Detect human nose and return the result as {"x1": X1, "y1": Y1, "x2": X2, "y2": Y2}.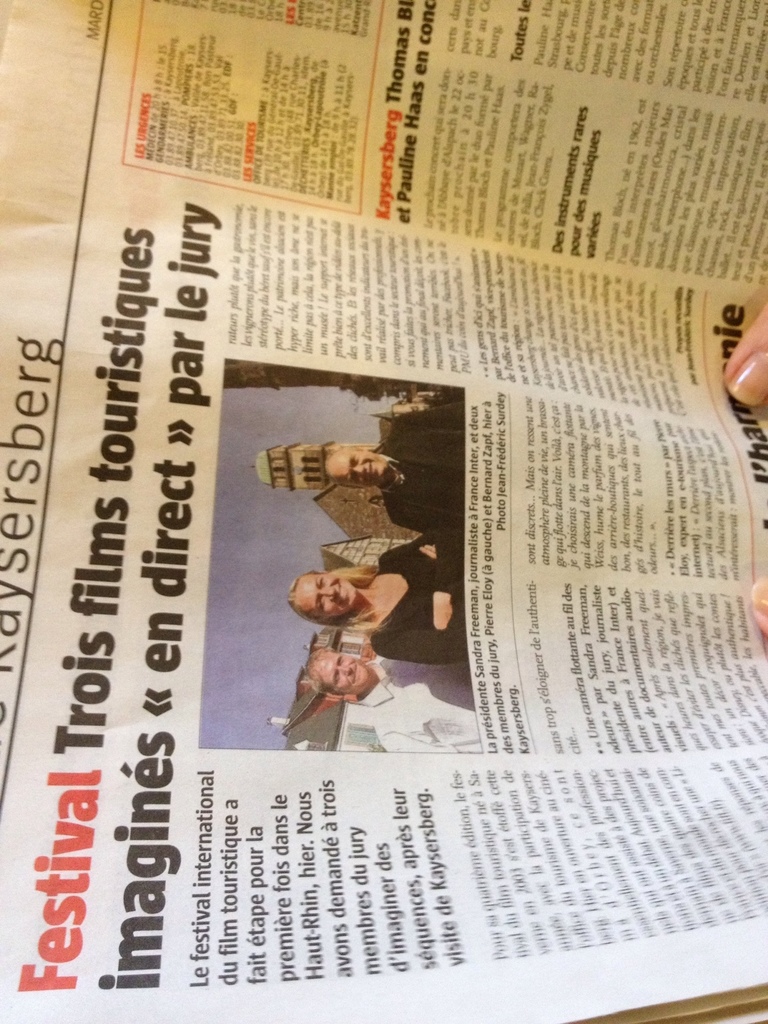
{"x1": 319, "y1": 590, "x2": 333, "y2": 597}.
